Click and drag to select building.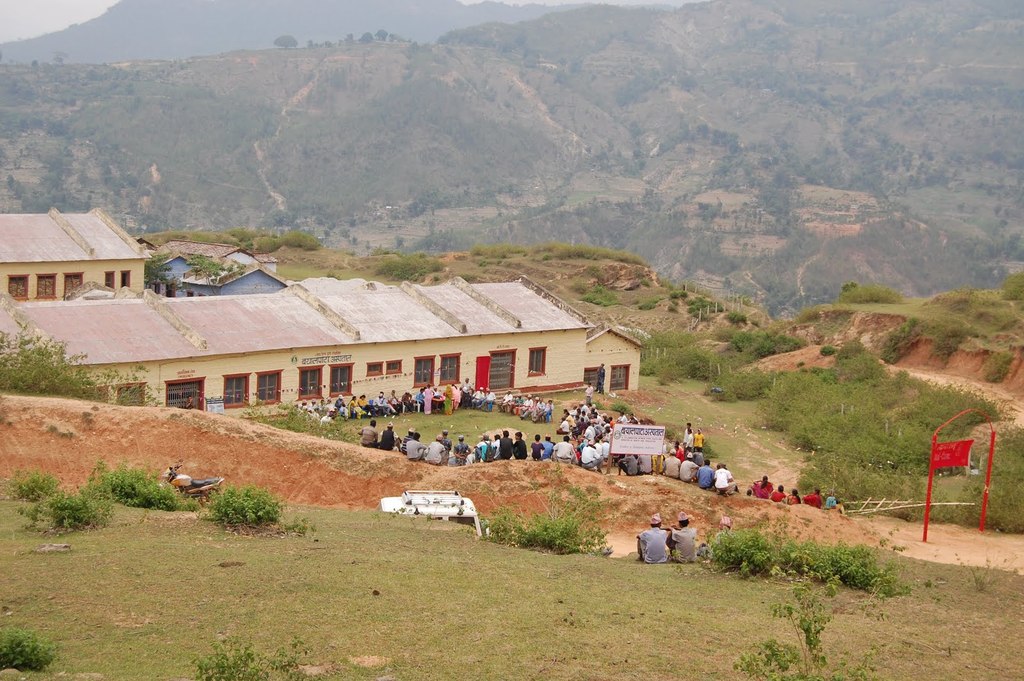
Selection: crop(146, 252, 207, 300).
